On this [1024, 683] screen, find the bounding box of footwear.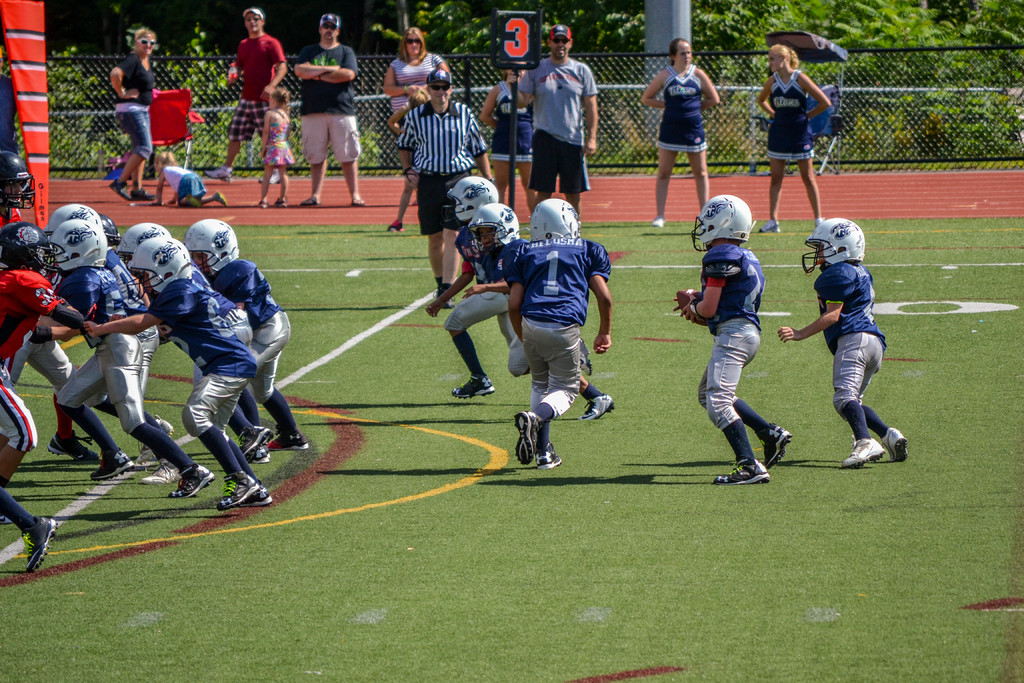
Bounding box: BBox(451, 372, 496, 398).
